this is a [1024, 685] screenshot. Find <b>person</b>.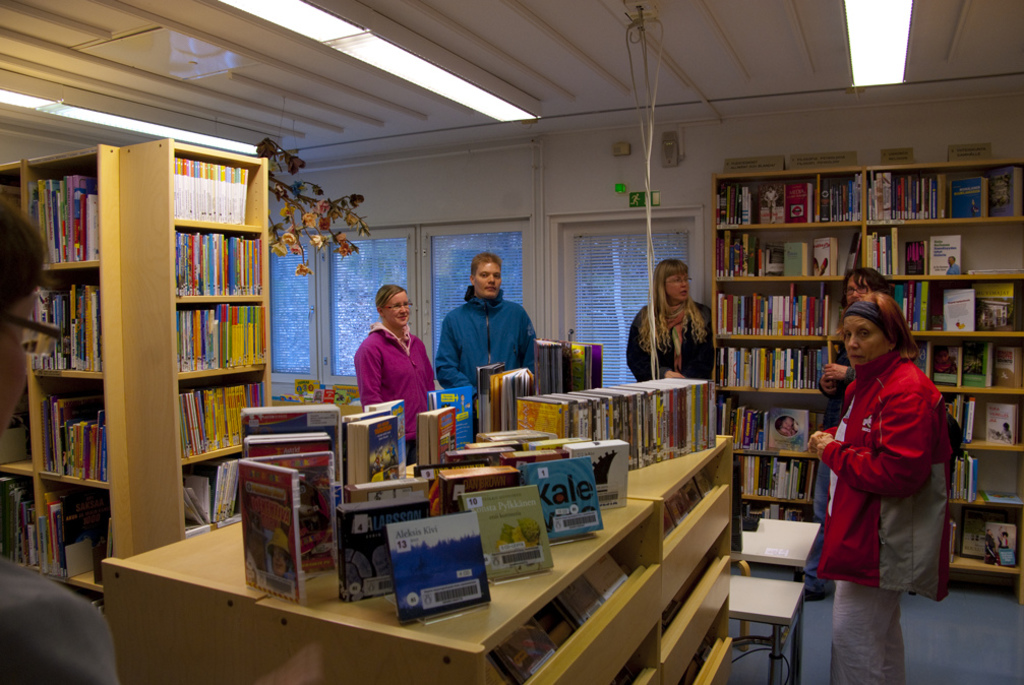
Bounding box: <bbox>985, 526, 1000, 565</bbox>.
